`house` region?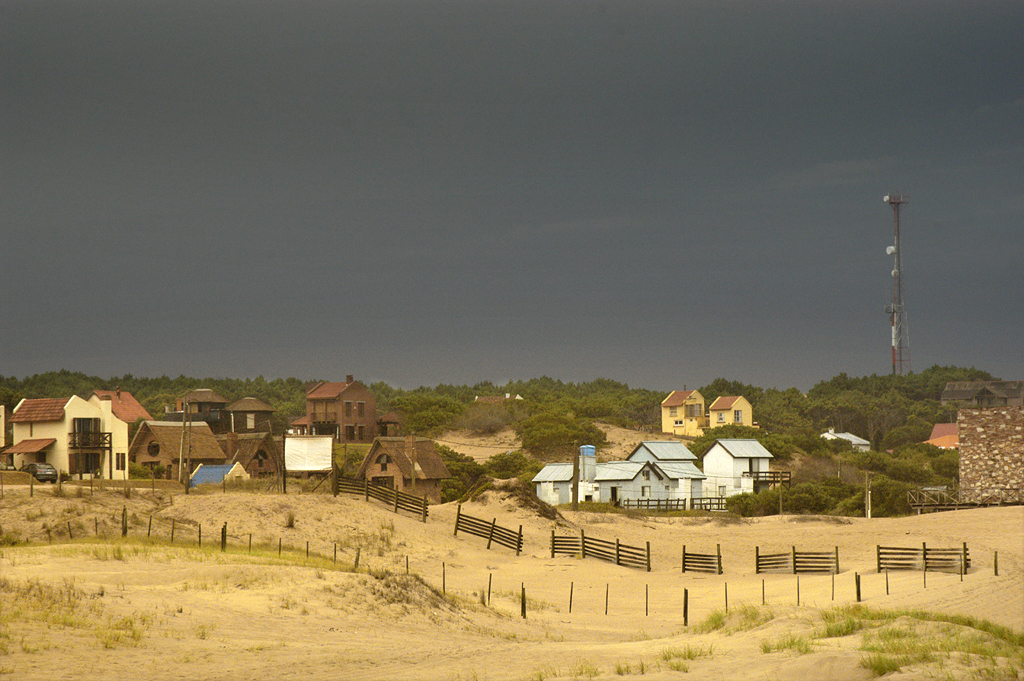
BBox(707, 394, 754, 440)
